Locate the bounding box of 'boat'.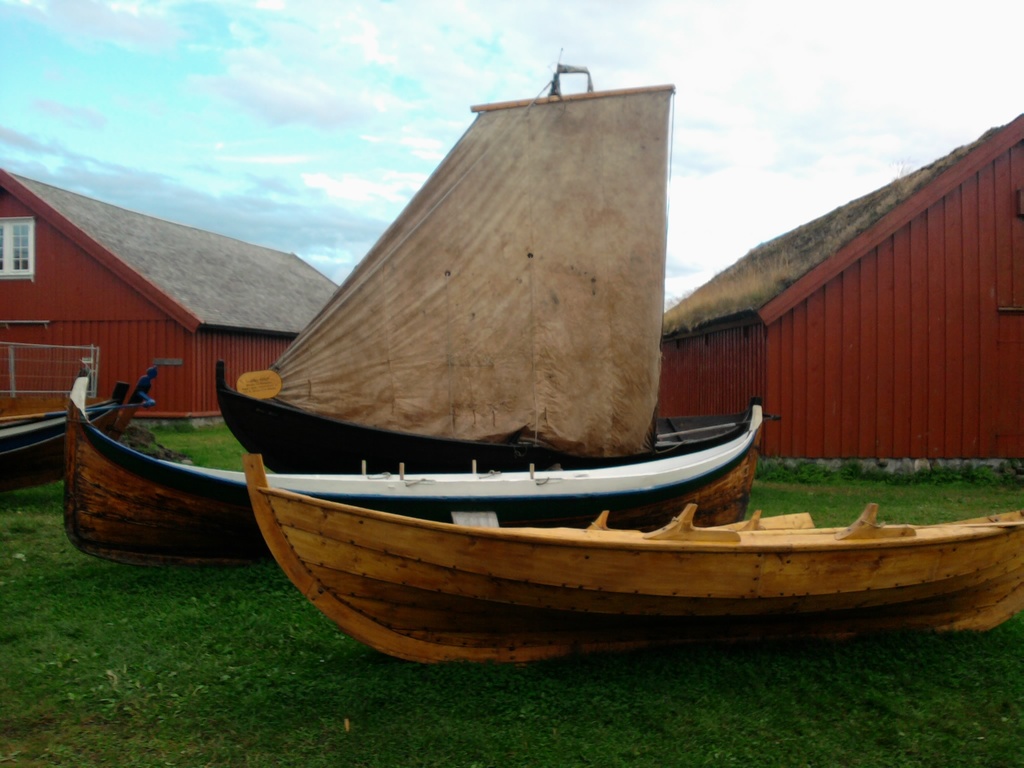
Bounding box: <bbox>214, 361, 762, 479</bbox>.
